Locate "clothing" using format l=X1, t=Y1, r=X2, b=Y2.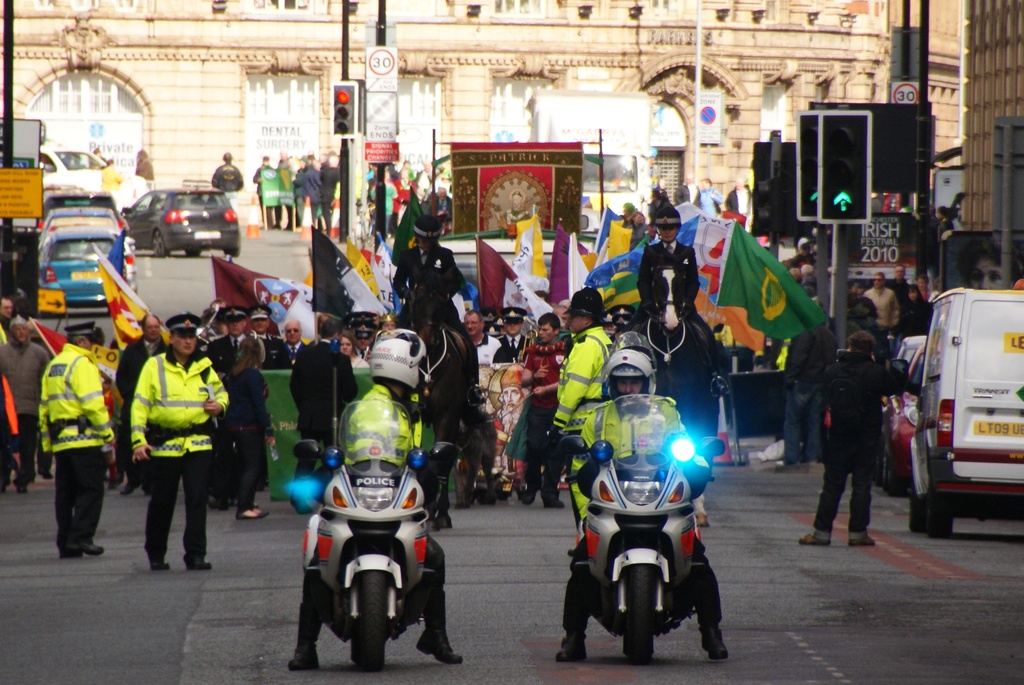
l=514, t=342, r=560, b=466.
